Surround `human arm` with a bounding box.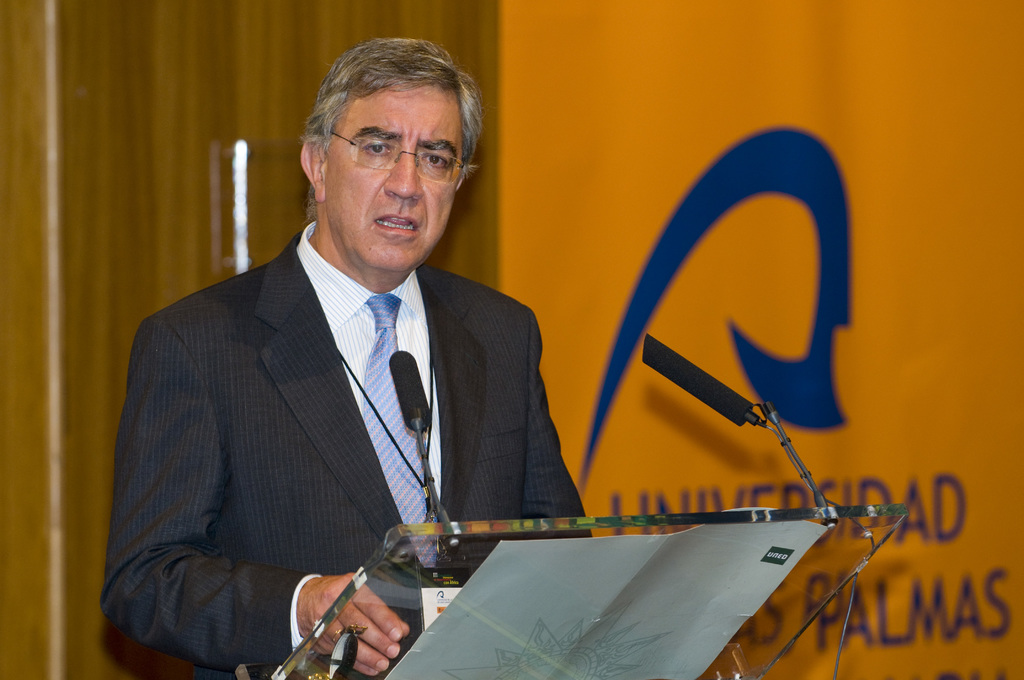
[left=525, top=312, right=598, bottom=537].
